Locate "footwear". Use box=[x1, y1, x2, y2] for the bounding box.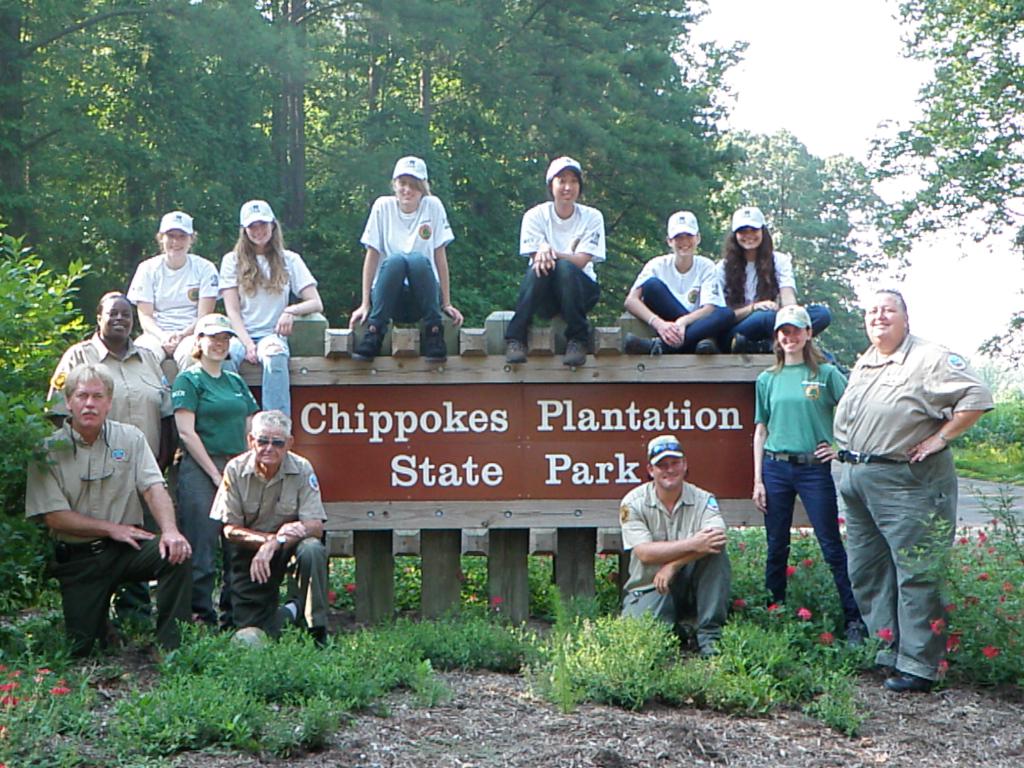
box=[687, 647, 721, 671].
